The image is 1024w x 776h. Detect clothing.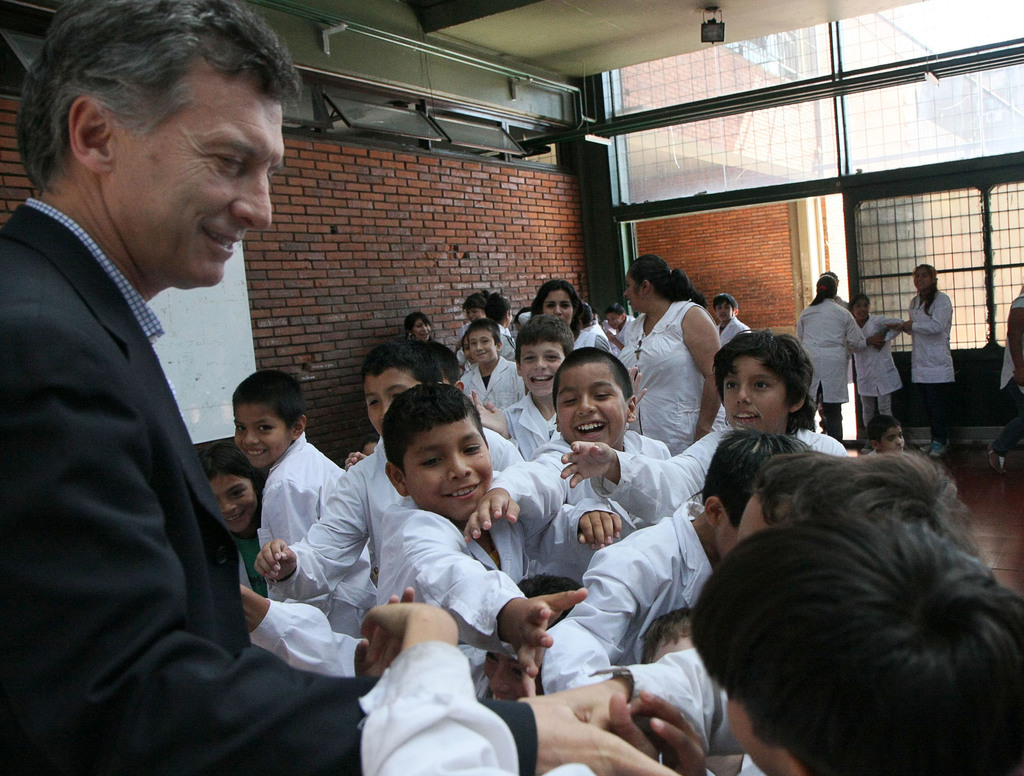
Detection: bbox=(460, 355, 530, 405).
